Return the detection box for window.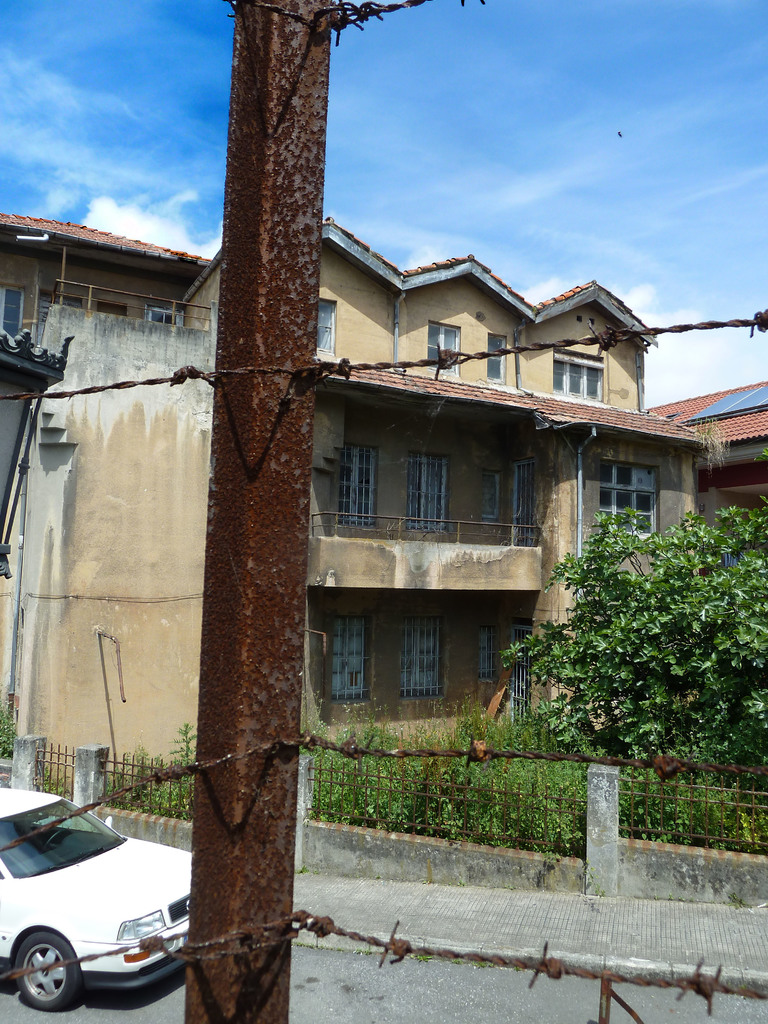
bbox=[316, 298, 338, 353].
